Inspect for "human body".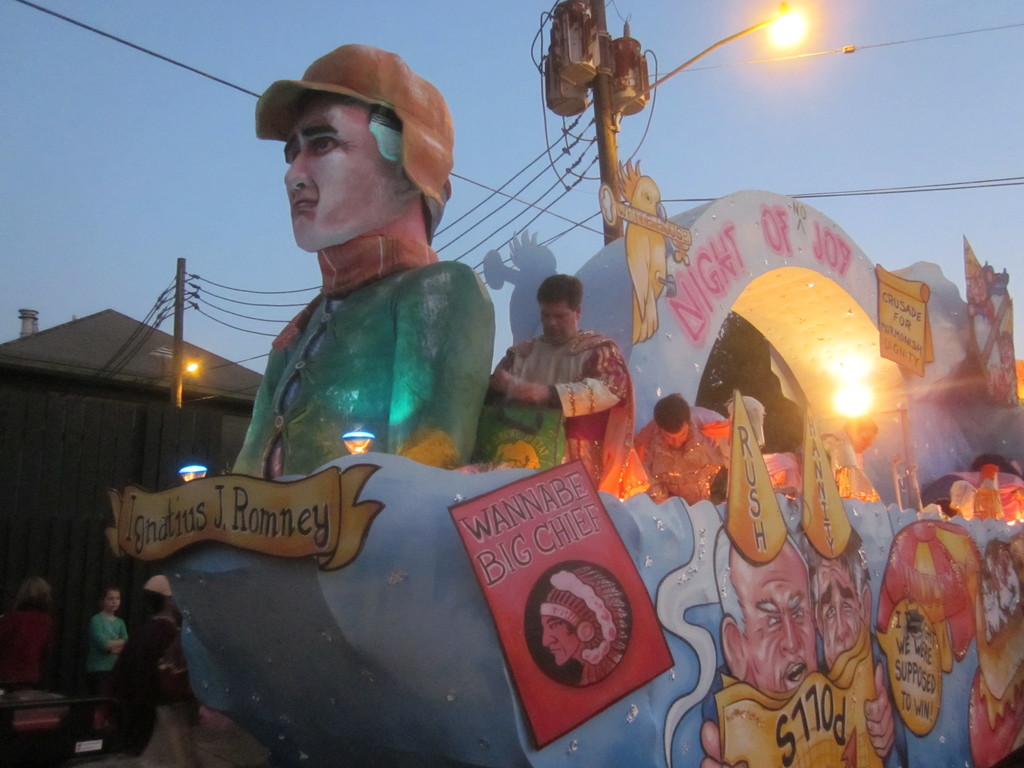
Inspection: pyautogui.locateOnScreen(634, 406, 734, 502).
